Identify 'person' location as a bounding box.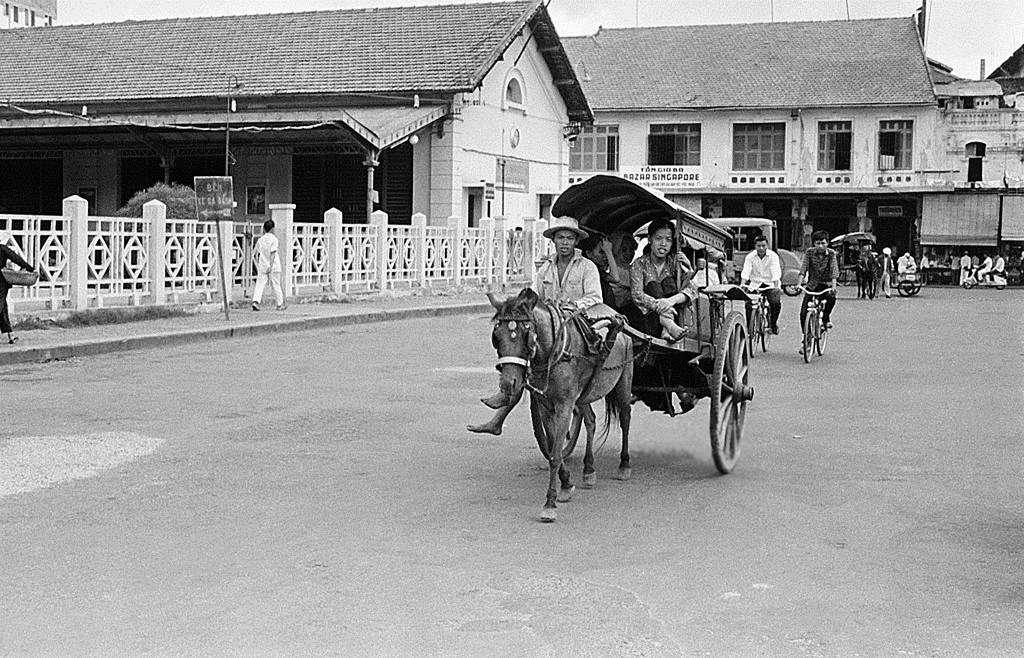
[left=600, top=232, right=637, bottom=313].
